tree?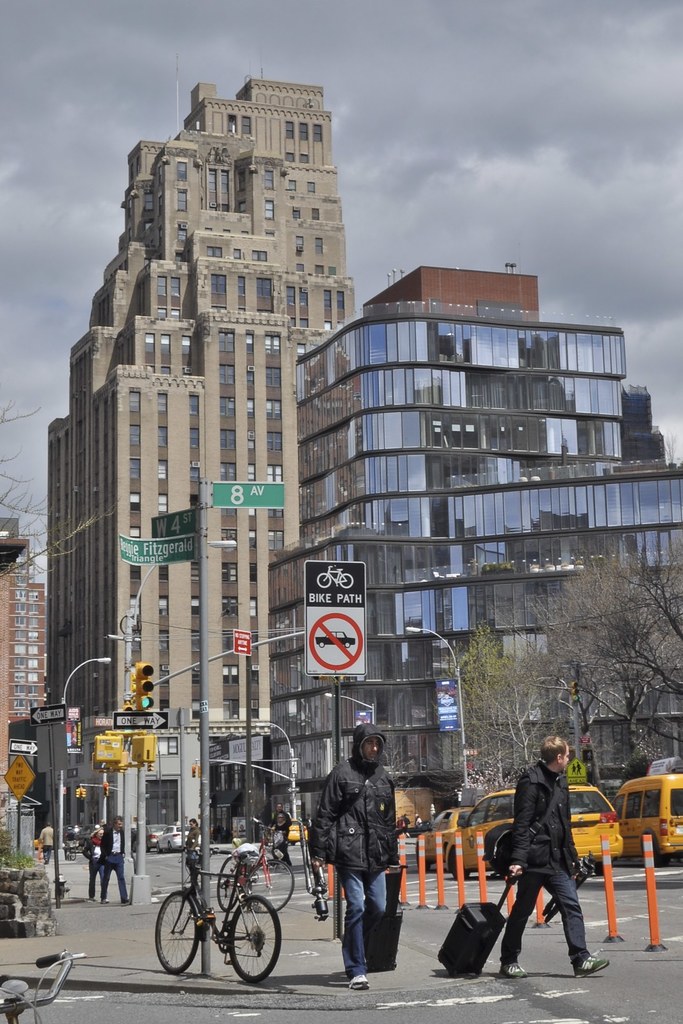
BBox(513, 544, 682, 787)
